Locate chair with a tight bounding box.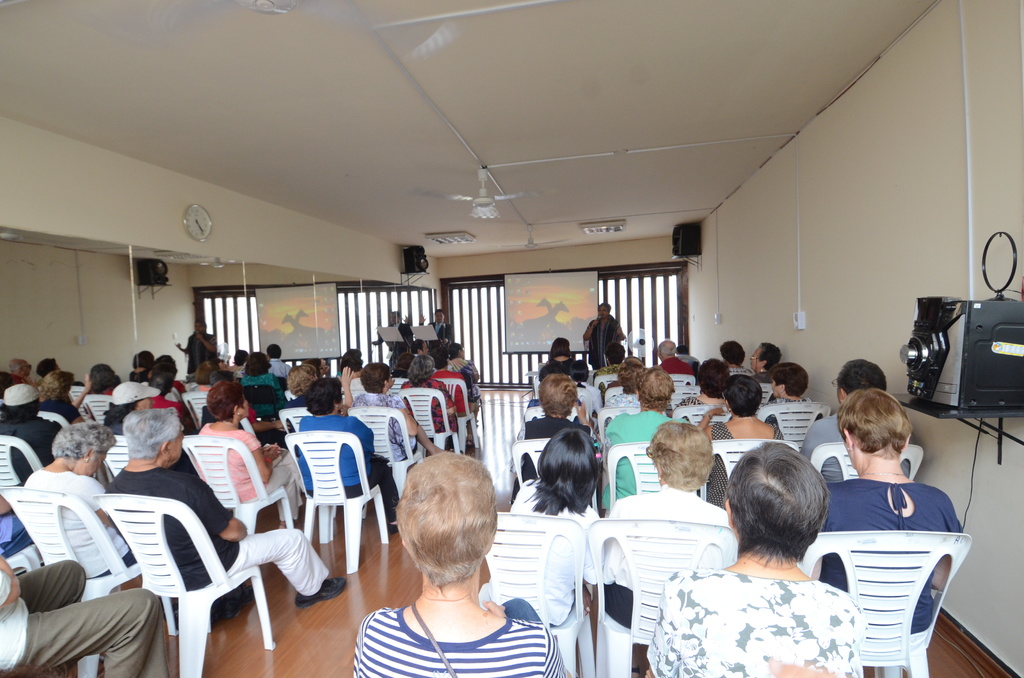
{"x1": 668, "y1": 374, "x2": 697, "y2": 386}.
